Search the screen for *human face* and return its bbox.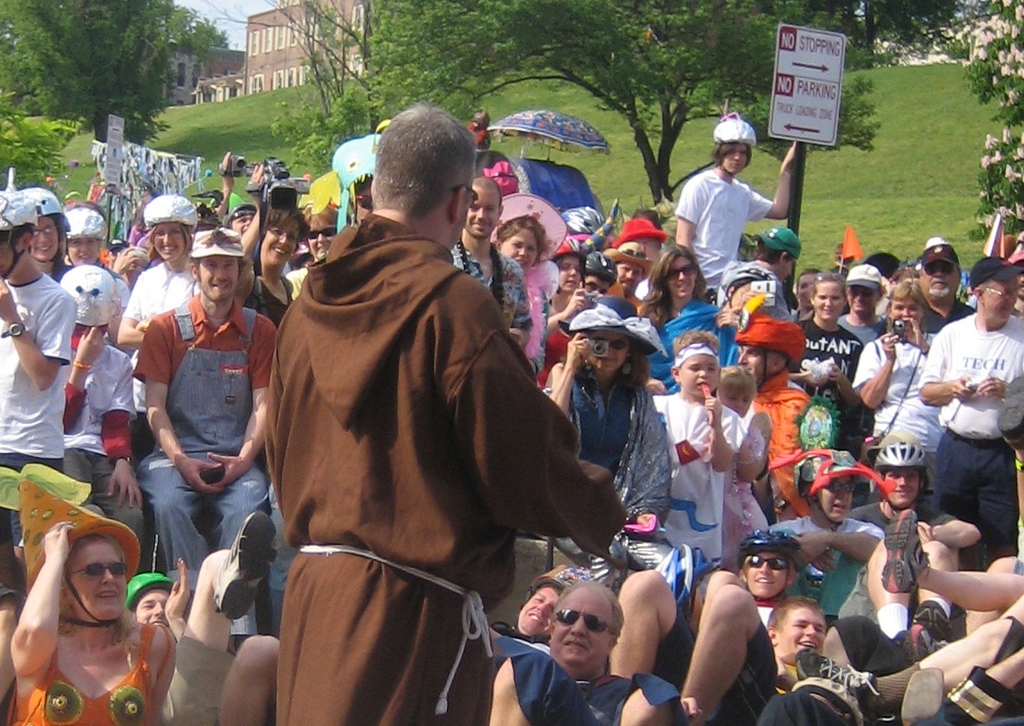
Found: <box>681,354,720,397</box>.
